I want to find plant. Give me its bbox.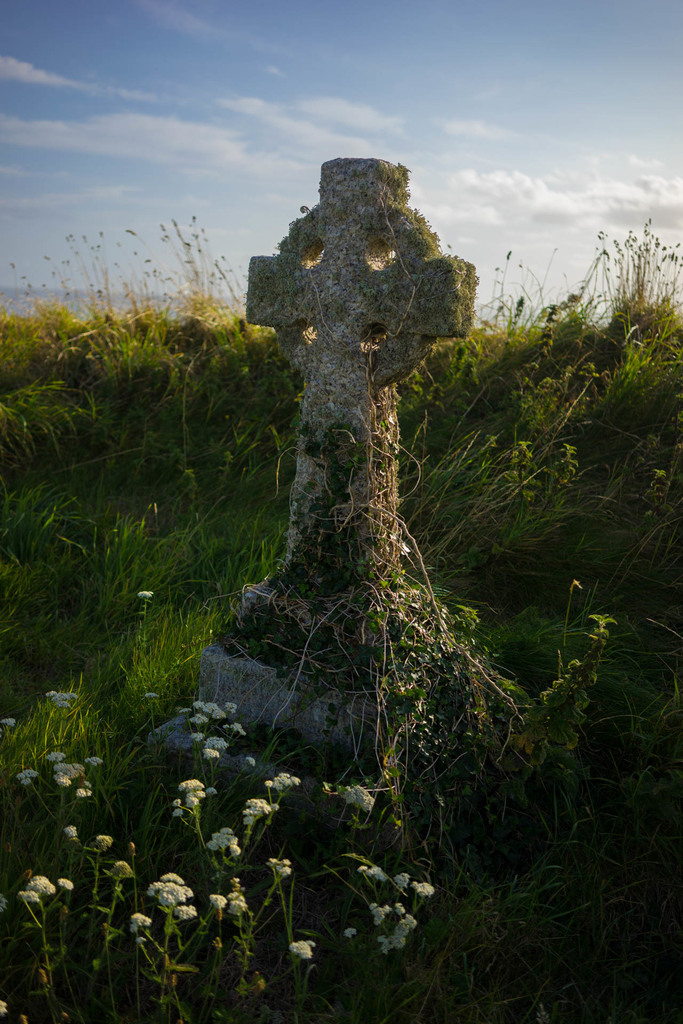
bbox=(215, 879, 265, 1023).
